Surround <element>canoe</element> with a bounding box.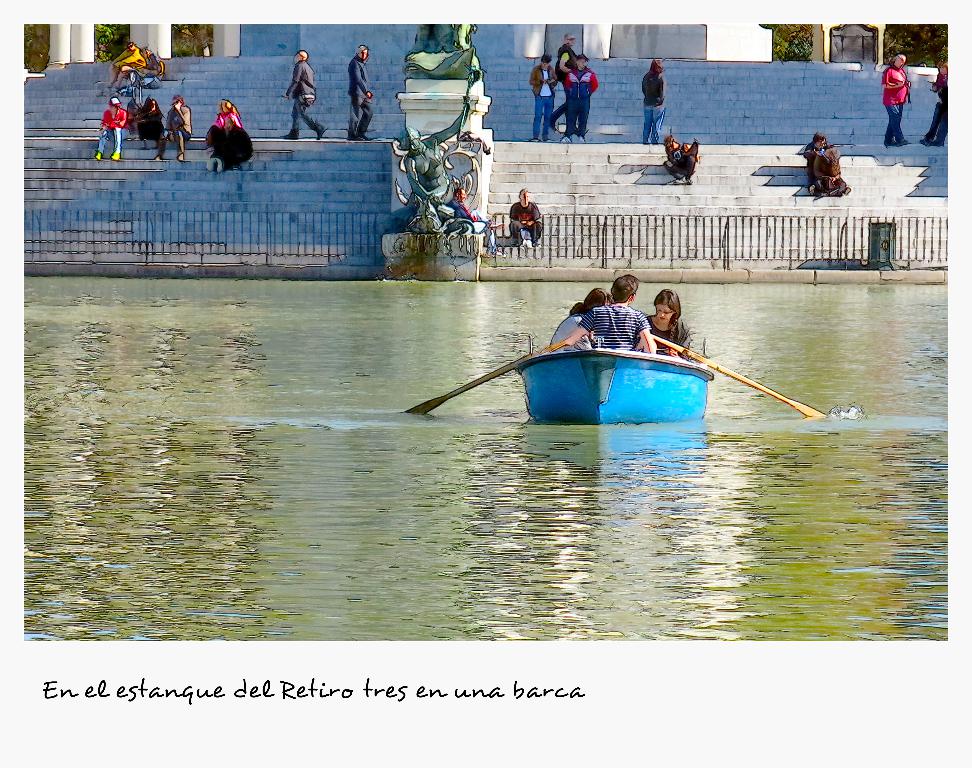
<bbox>510, 345, 708, 423</bbox>.
